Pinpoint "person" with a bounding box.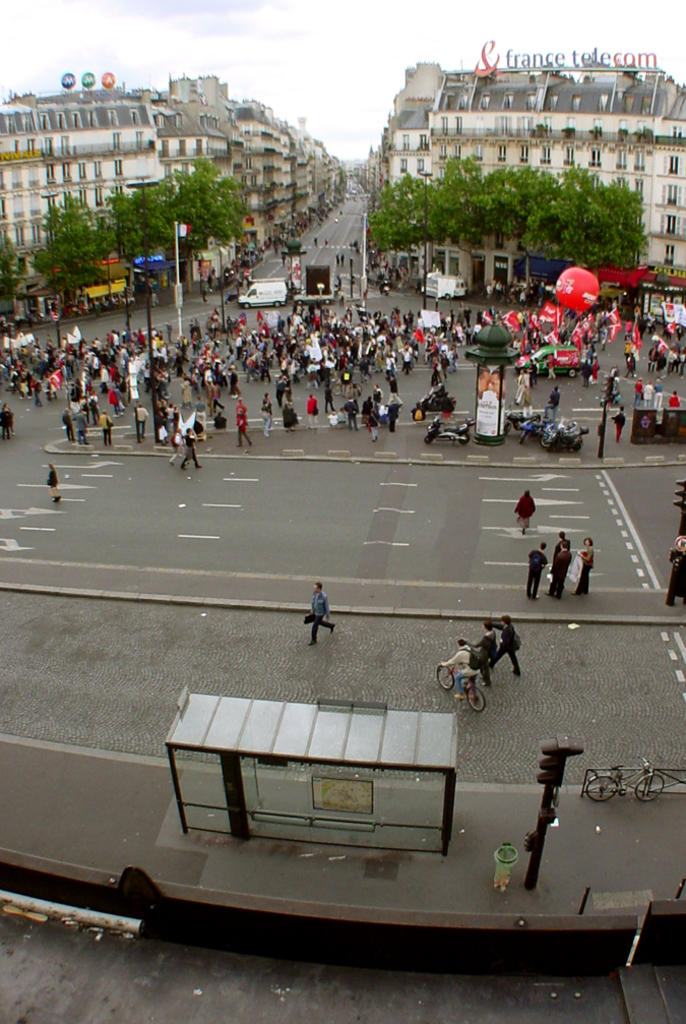
BBox(307, 582, 335, 647).
